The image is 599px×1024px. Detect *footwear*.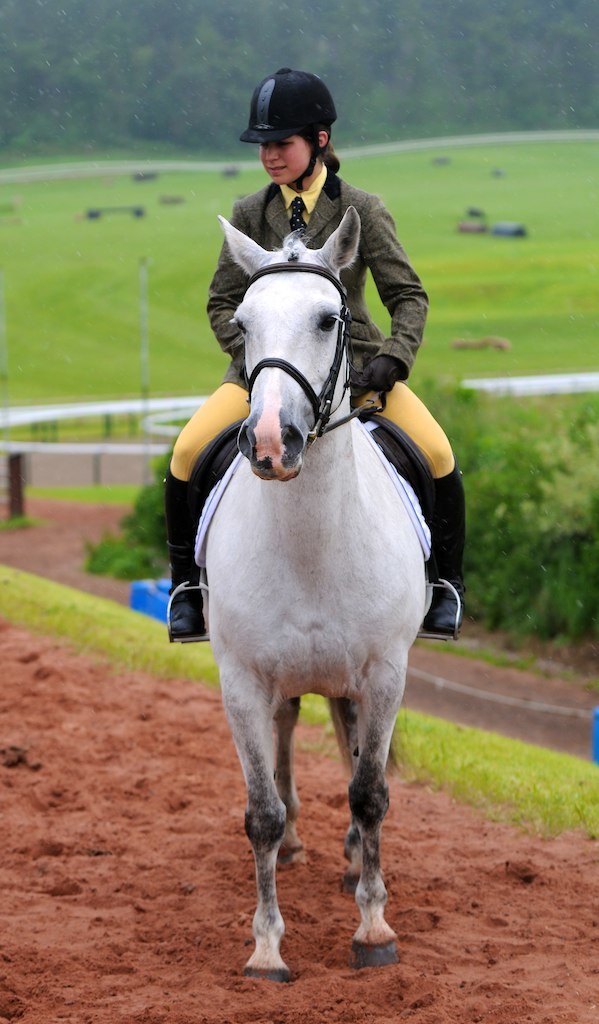
Detection: (x1=168, y1=590, x2=207, y2=640).
